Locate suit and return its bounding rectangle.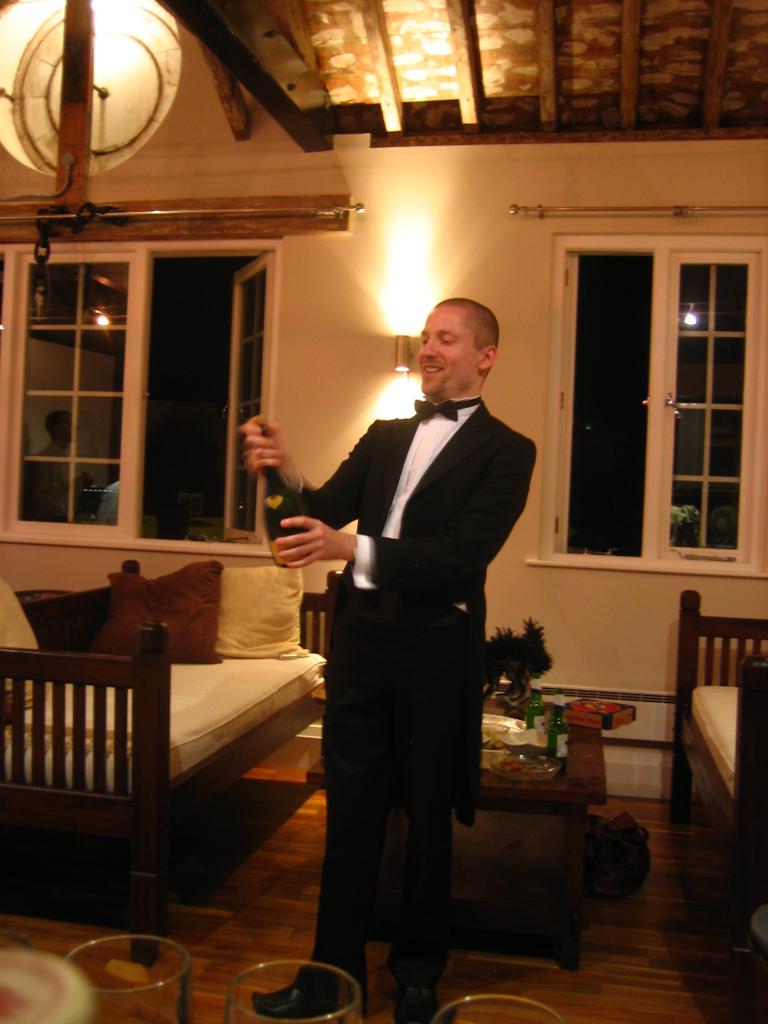
<bbox>272, 315, 525, 989</bbox>.
